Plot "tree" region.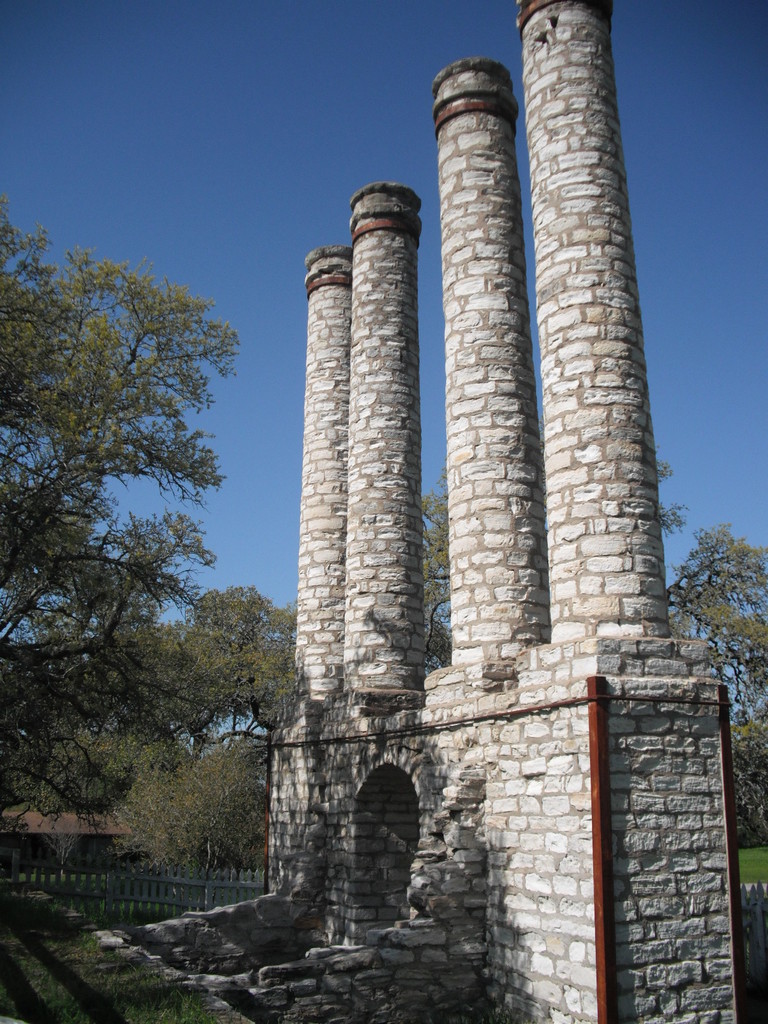
Plotted at (x1=651, y1=454, x2=767, y2=847).
